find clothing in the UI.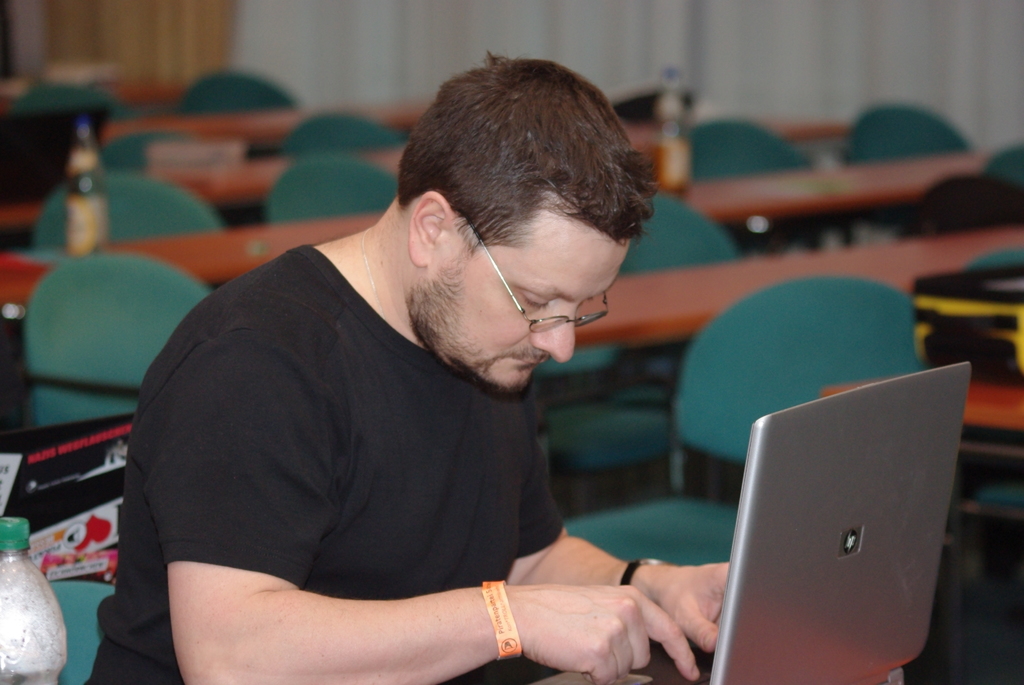
UI element at bbox=[122, 208, 634, 660].
